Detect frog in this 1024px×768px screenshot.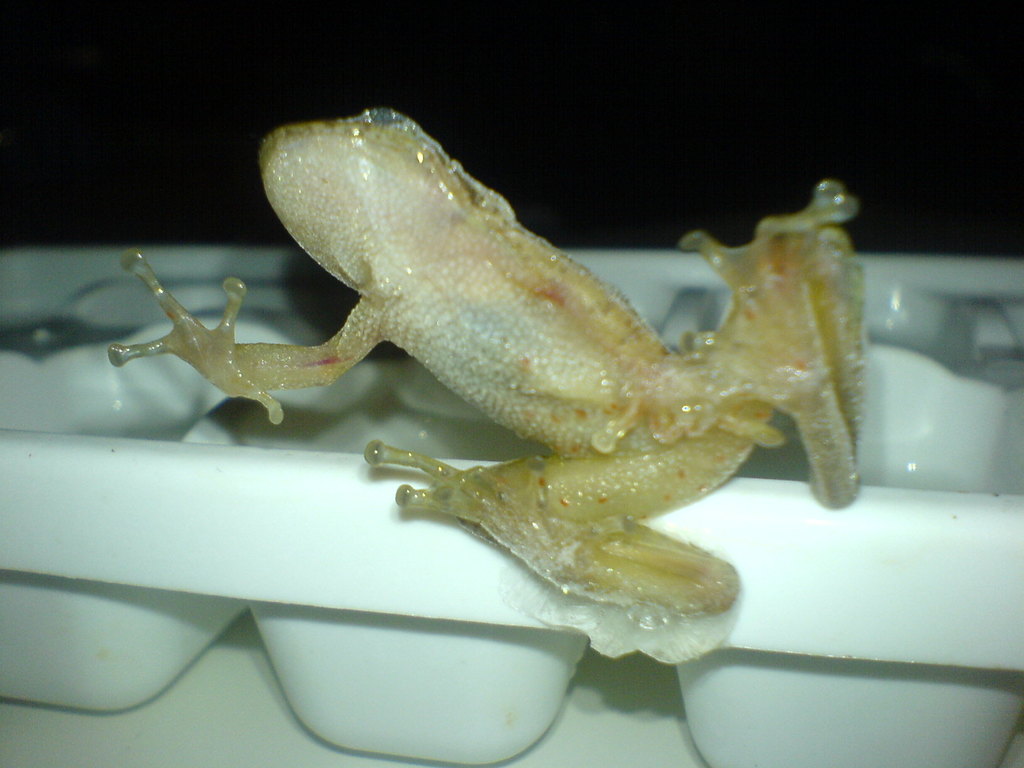
Detection: 104:109:870:664.
